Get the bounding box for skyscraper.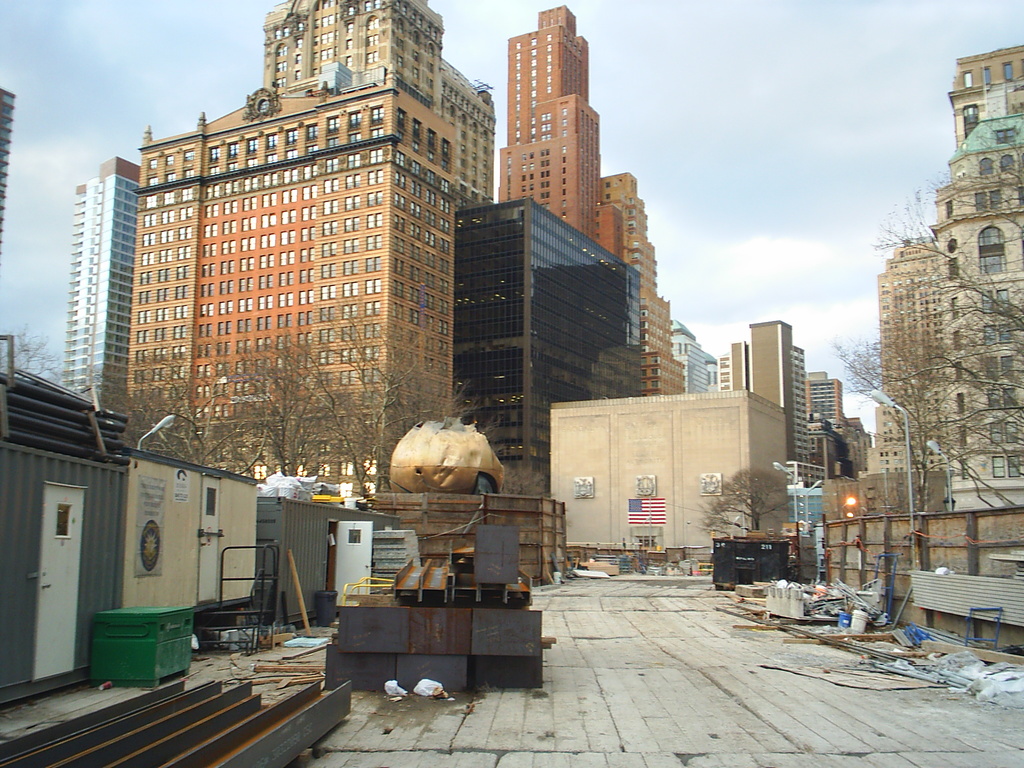
x1=67 y1=159 x2=136 y2=422.
